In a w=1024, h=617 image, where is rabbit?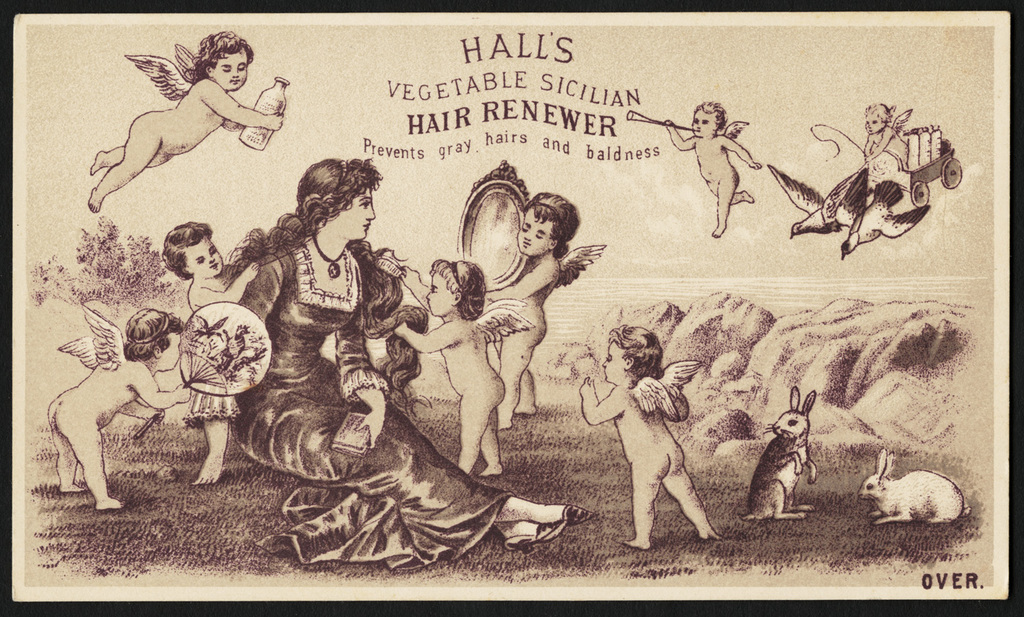
[739,386,819,521].
